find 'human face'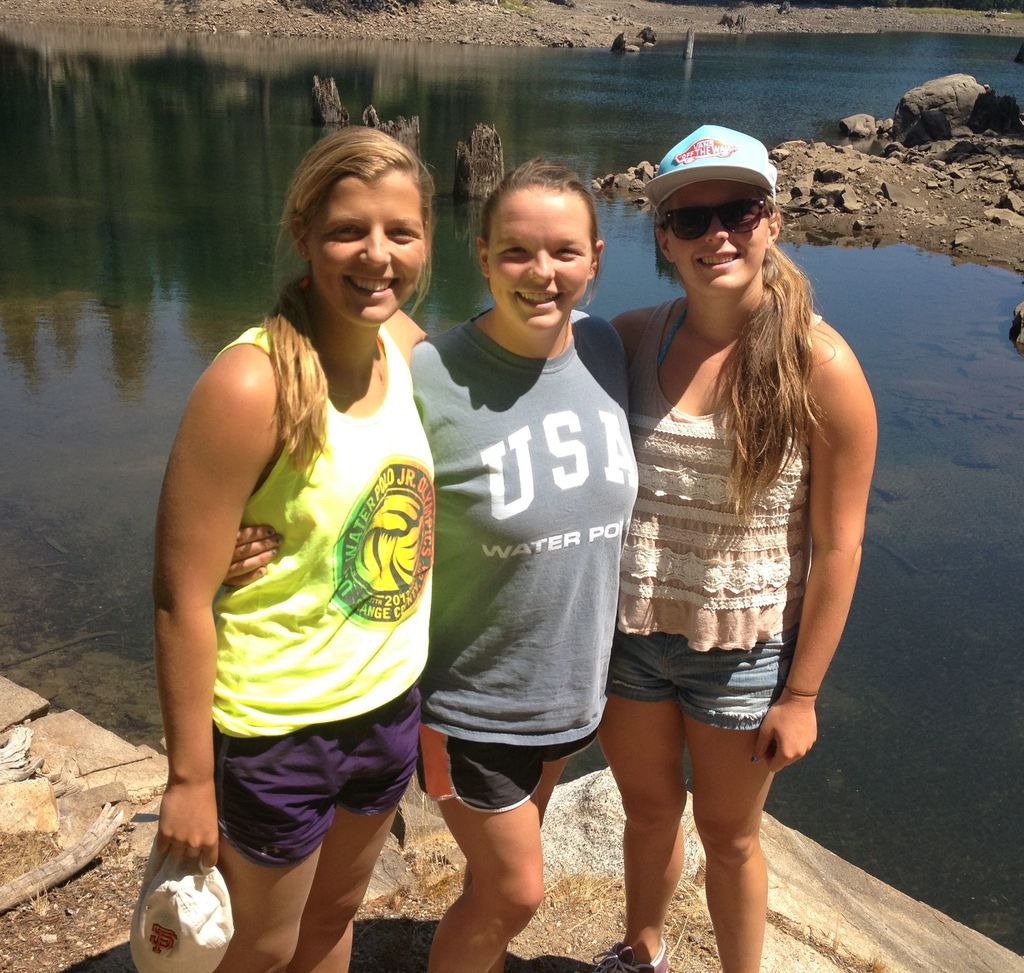
(664,187,767,297)
